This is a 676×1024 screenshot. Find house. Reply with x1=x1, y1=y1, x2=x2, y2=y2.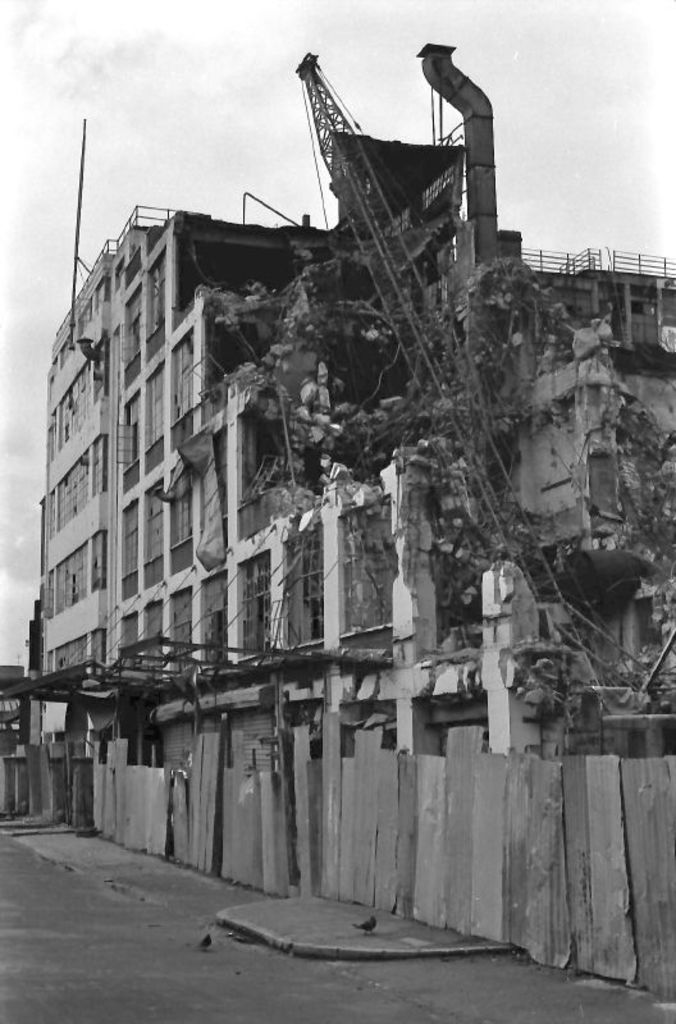
x1=20, y1=195, x2=675, y2=1006.
